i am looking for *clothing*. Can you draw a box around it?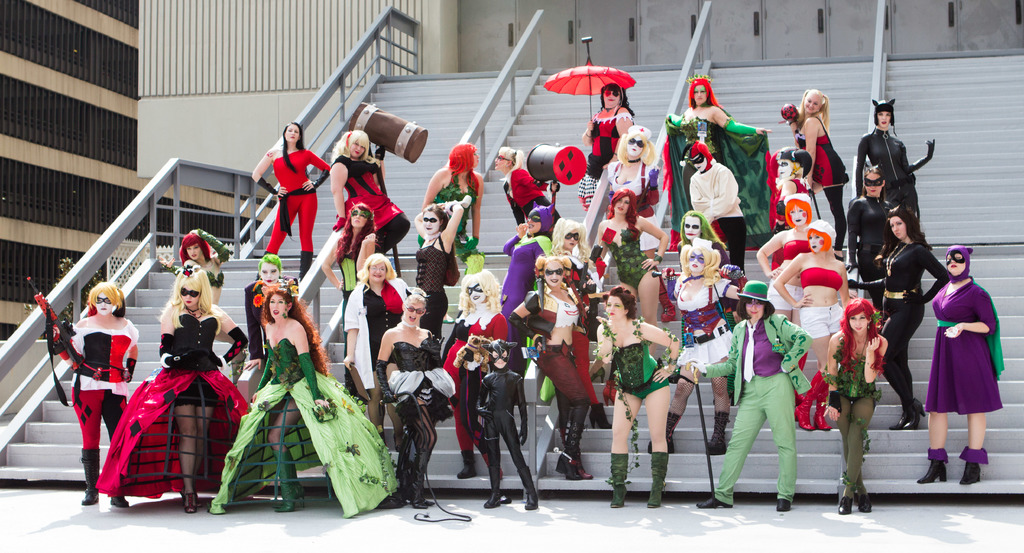
Sure, the bounding box is <box>615,335,670,397</box>.
